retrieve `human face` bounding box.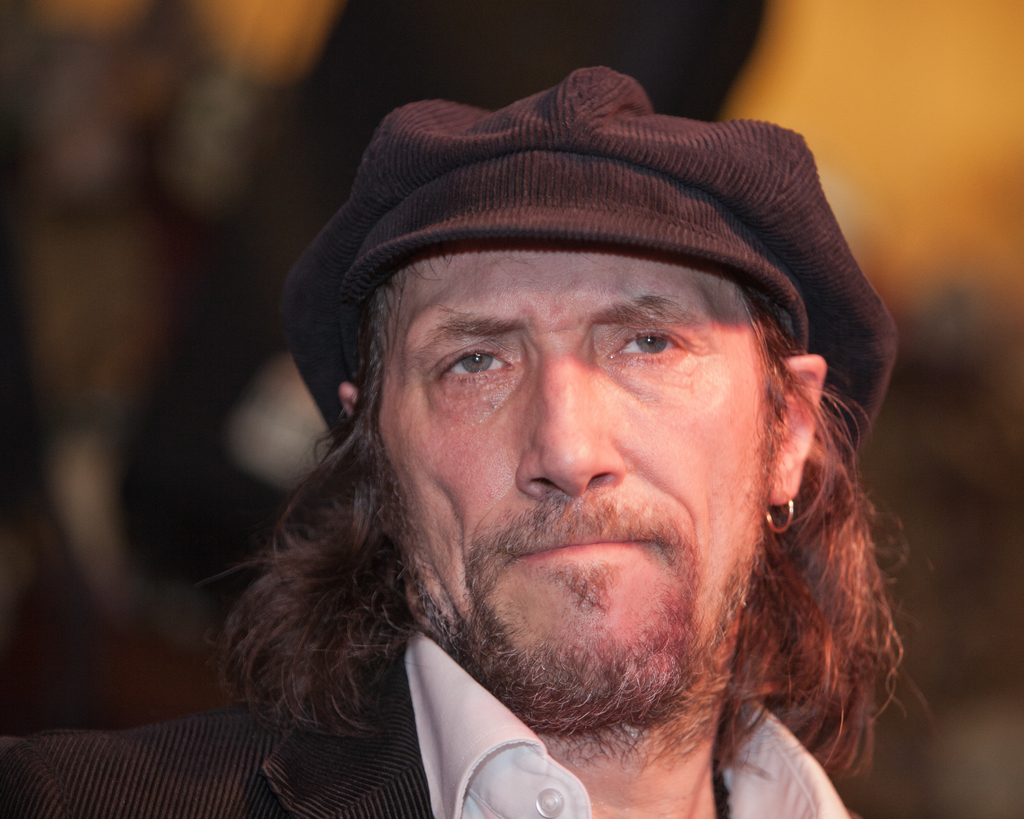
Bounding box: rect(371, 260, 767, 710).
